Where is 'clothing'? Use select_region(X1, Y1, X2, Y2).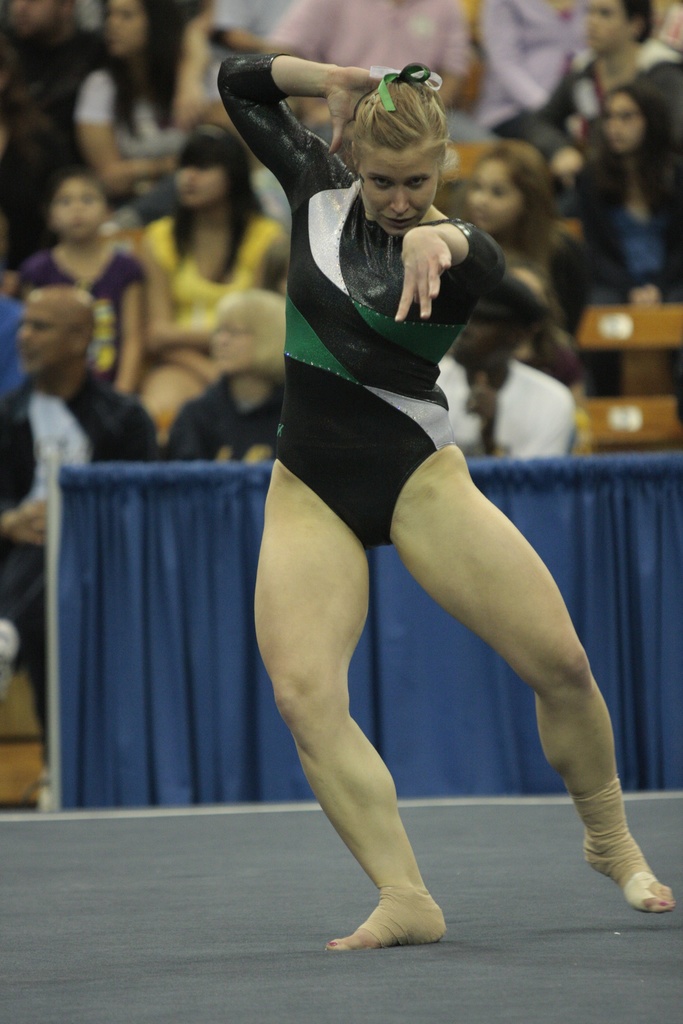
select_region(158, 364, 290, 468).
